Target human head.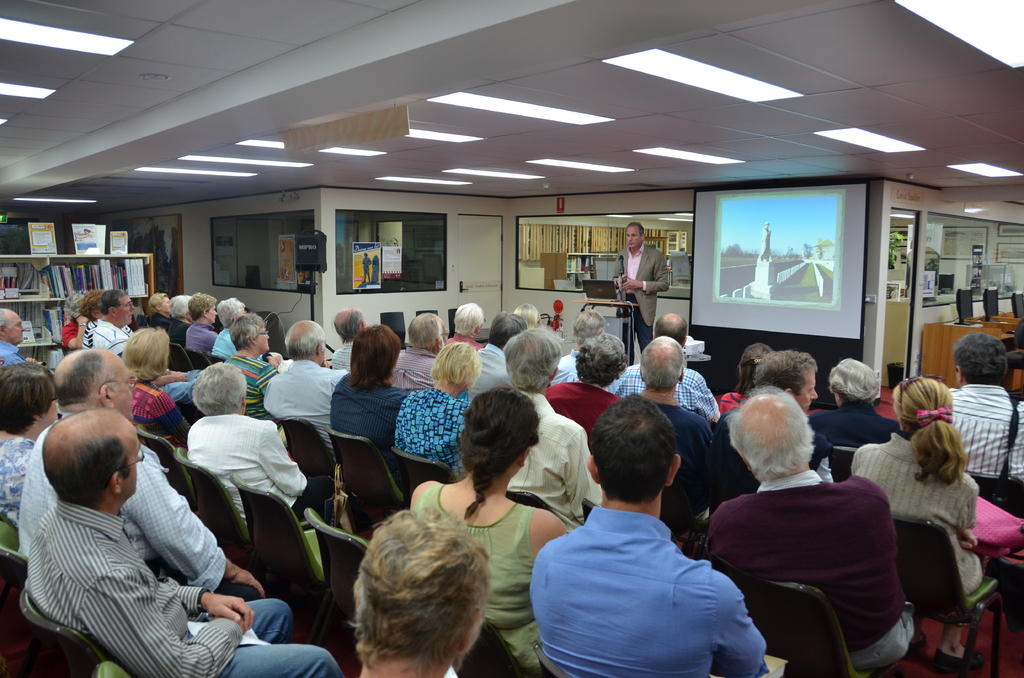
Target region: x1=828 y1=355 x2=876 y2=404.
